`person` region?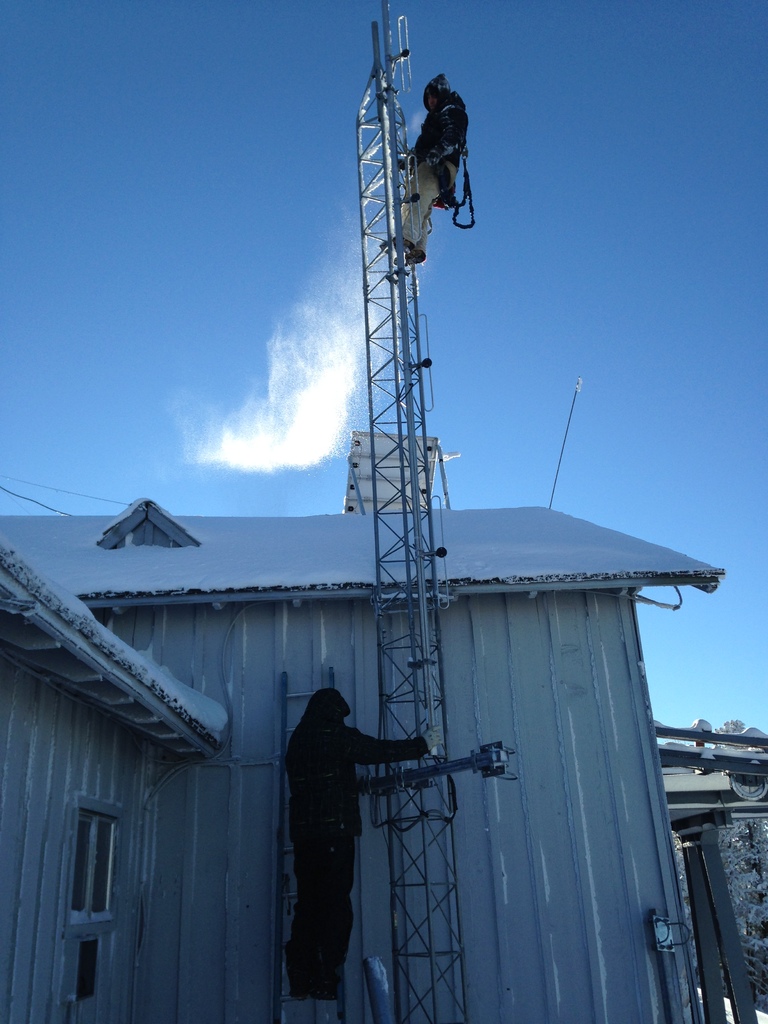
x1=270, y1=665, x2=440, y2=1007
